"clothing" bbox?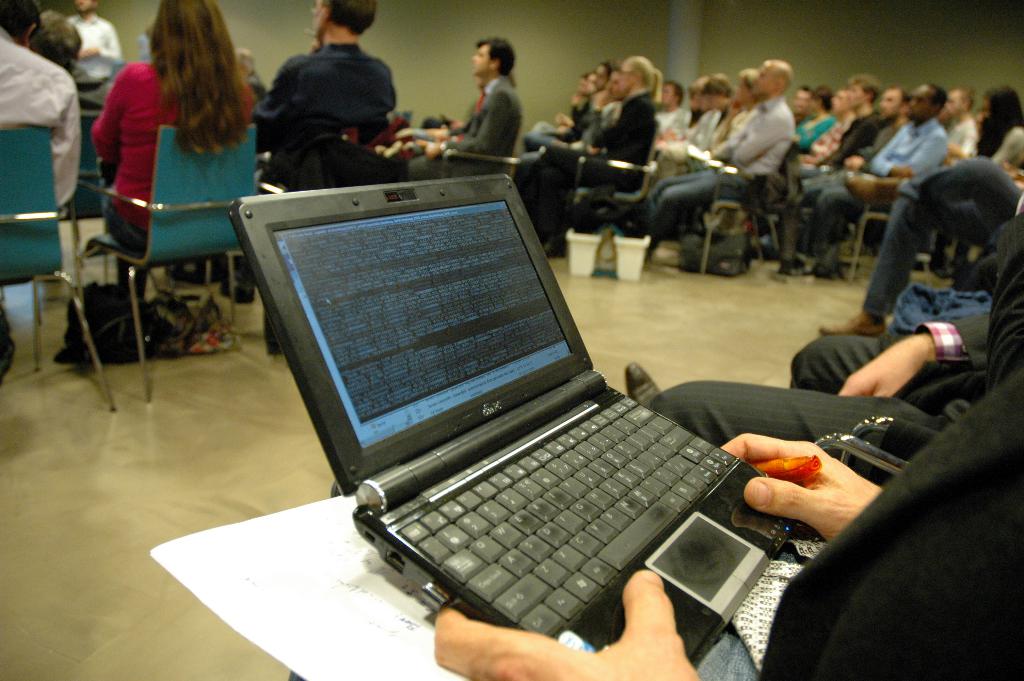
left=524, top=85, right=656, bottom=230
